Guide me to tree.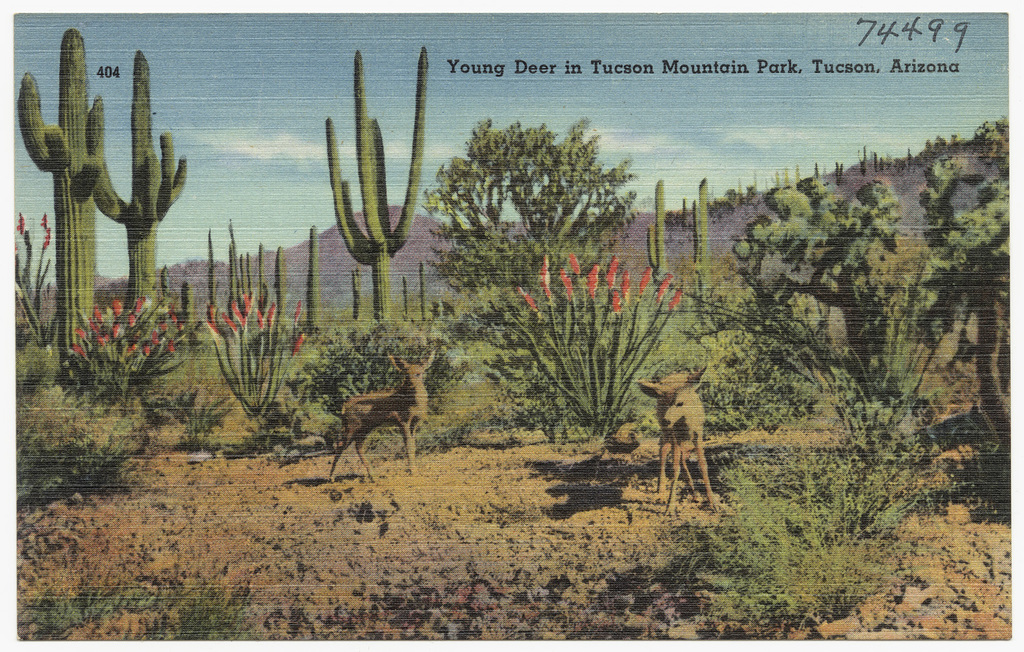
Guidance: bbox=(735, 132, 1012, 452).
